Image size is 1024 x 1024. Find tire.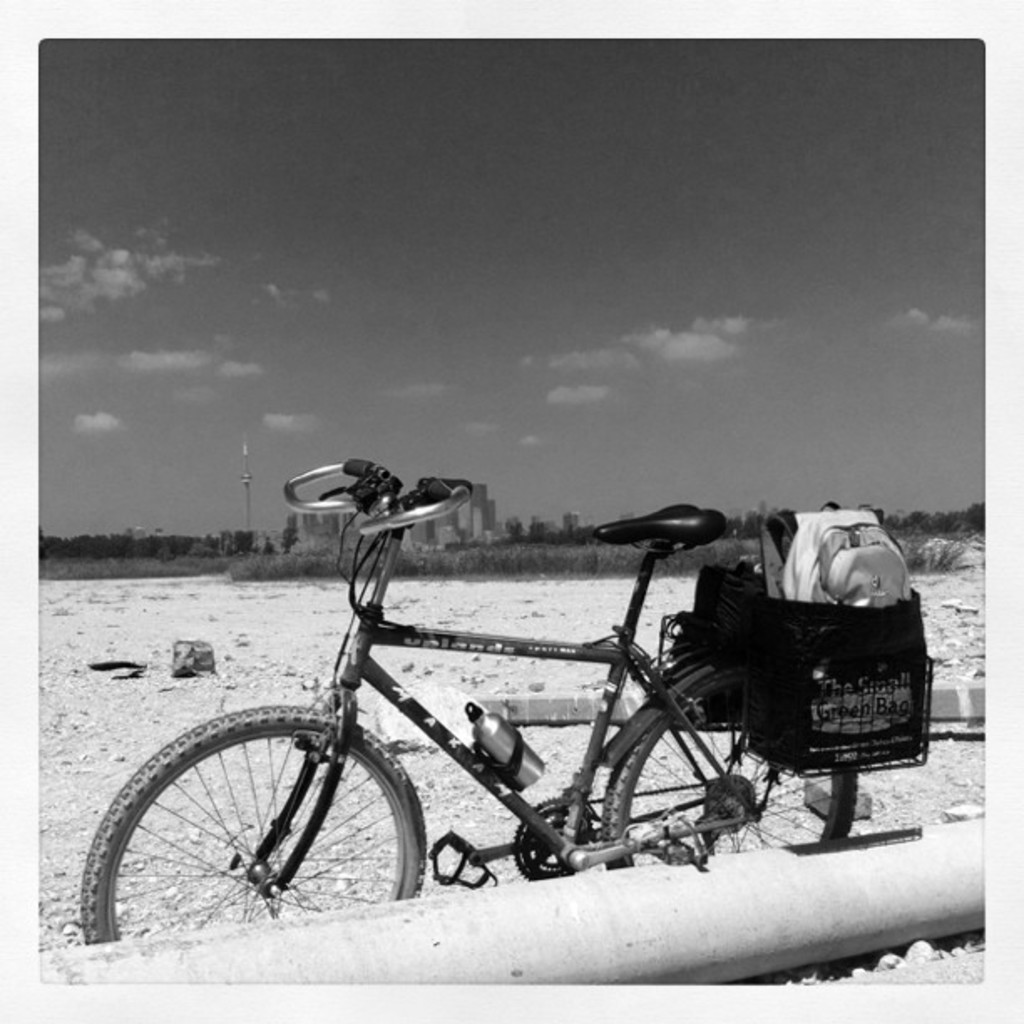
box=[87, 698, 388, 944].
